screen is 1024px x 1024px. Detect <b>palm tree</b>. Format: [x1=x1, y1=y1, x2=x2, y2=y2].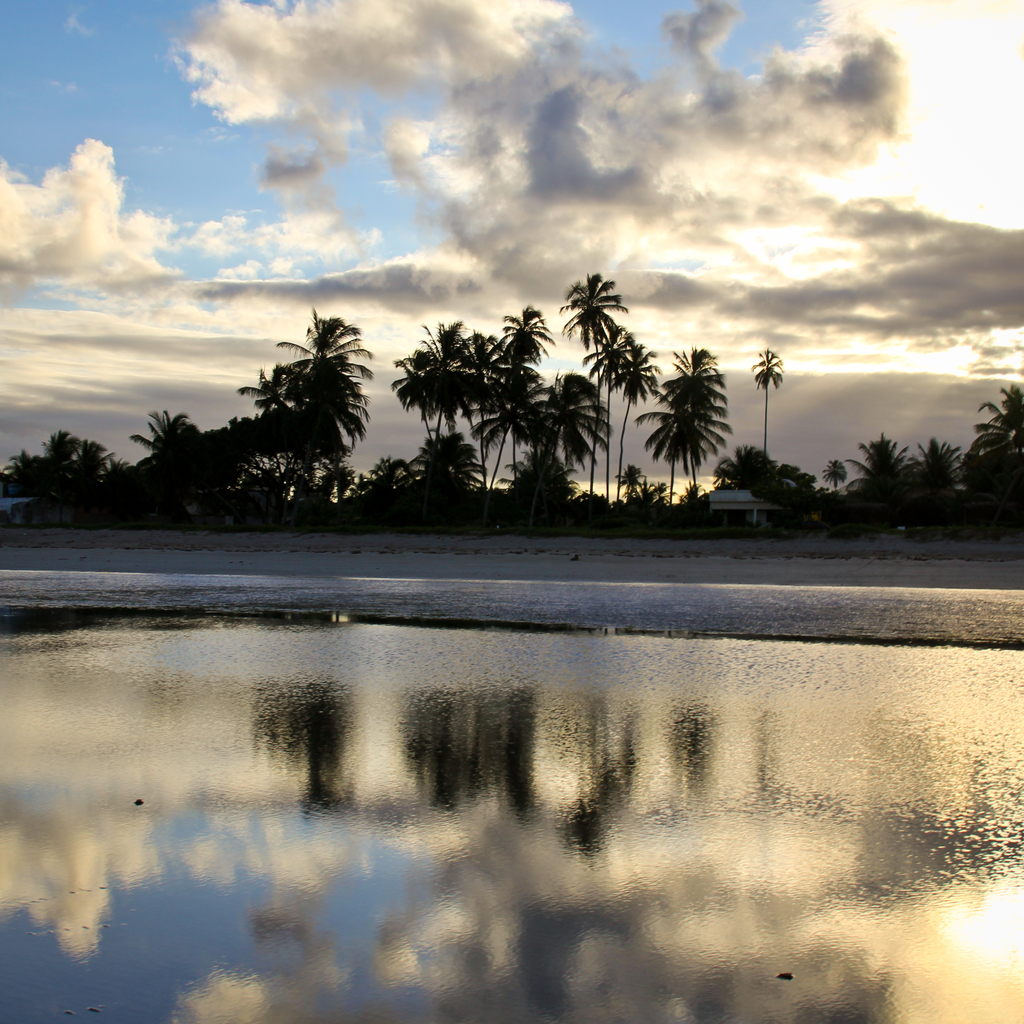
[x1=973, y1=381, x2=1023, y2=477].
